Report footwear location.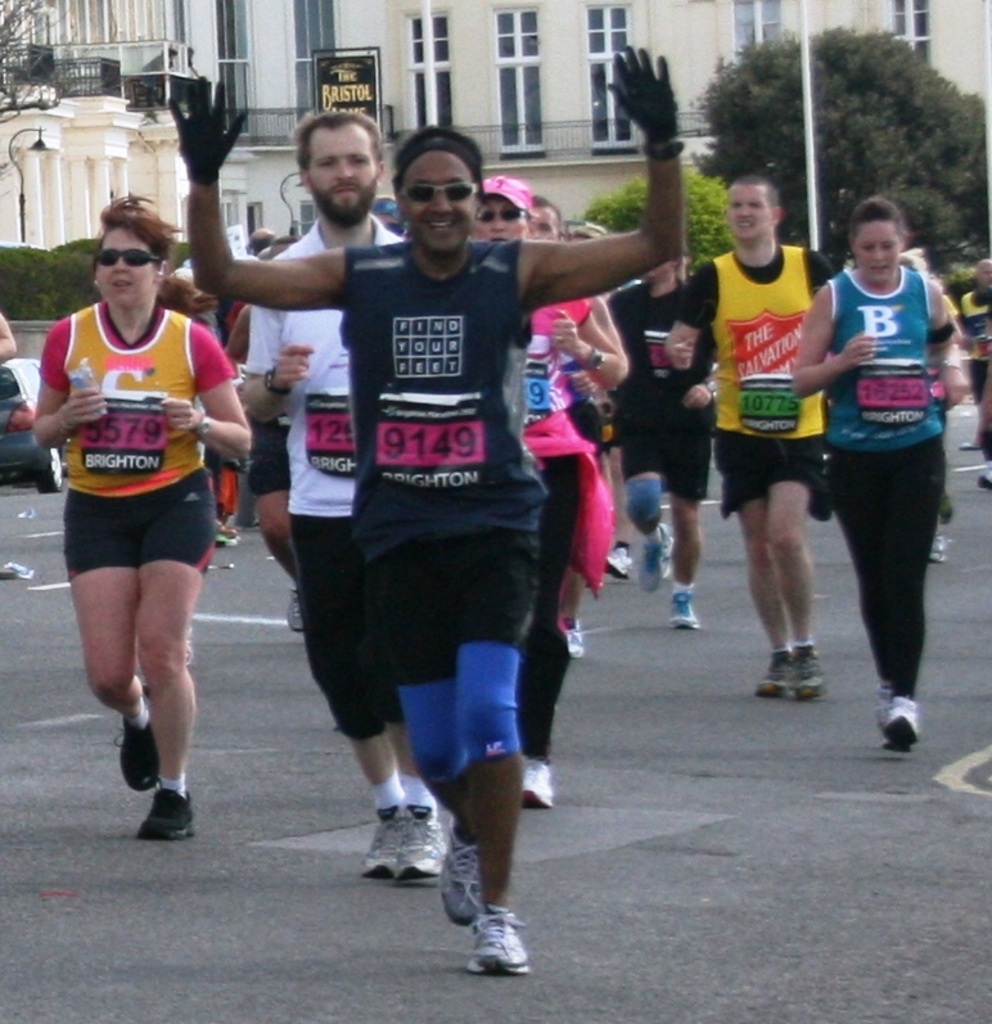
Report: 876/684/893/741.
